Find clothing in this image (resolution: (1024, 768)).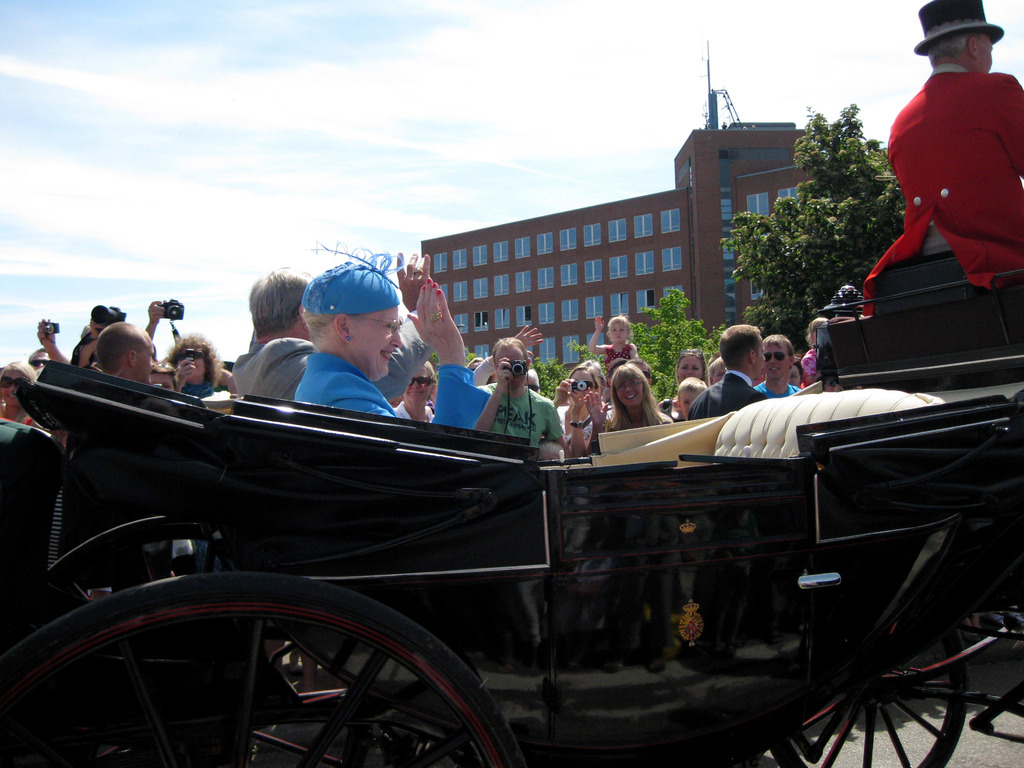
879, 38, 1016, 294.
